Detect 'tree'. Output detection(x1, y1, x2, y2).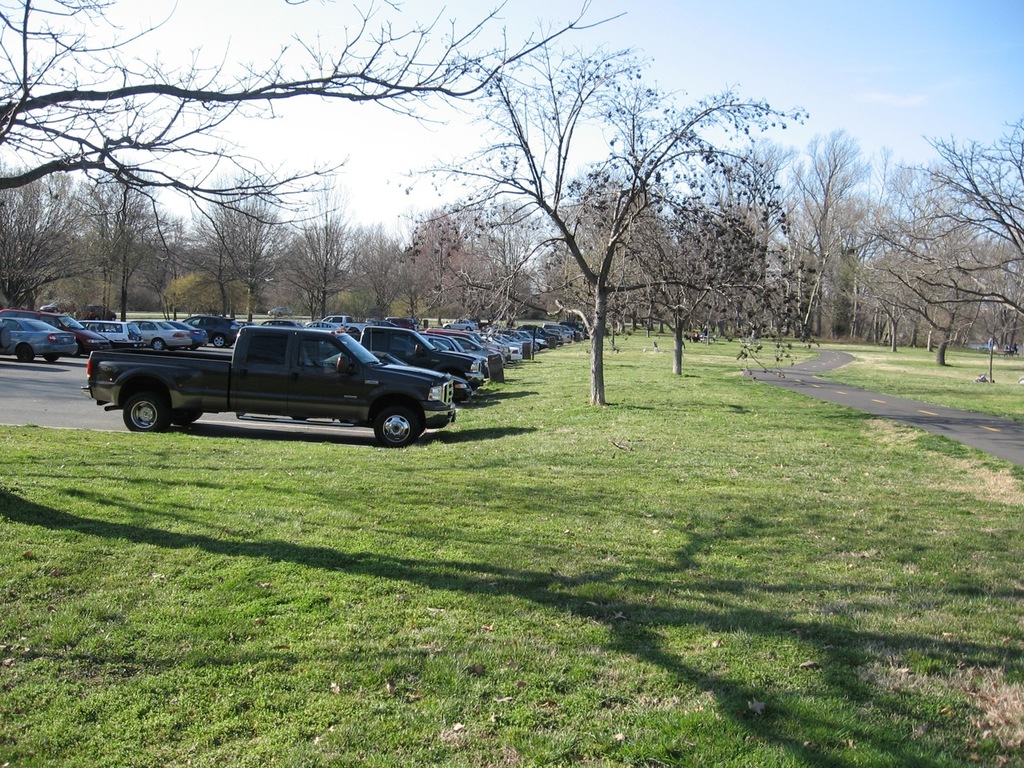
detection(457, 37, 799, 410).
